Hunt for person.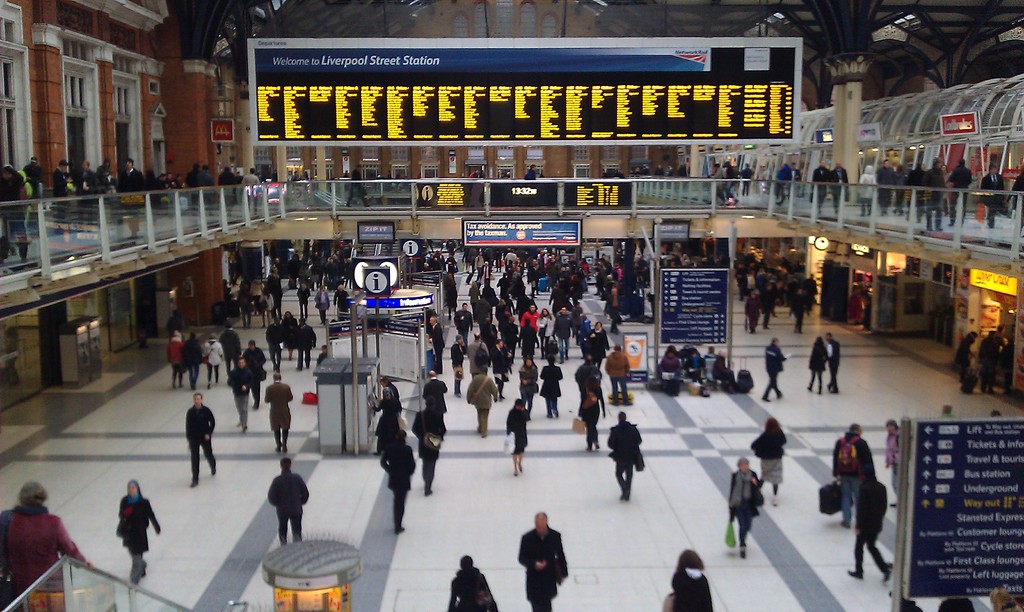
Hunted down at <box>787,160,797,202</box>.
